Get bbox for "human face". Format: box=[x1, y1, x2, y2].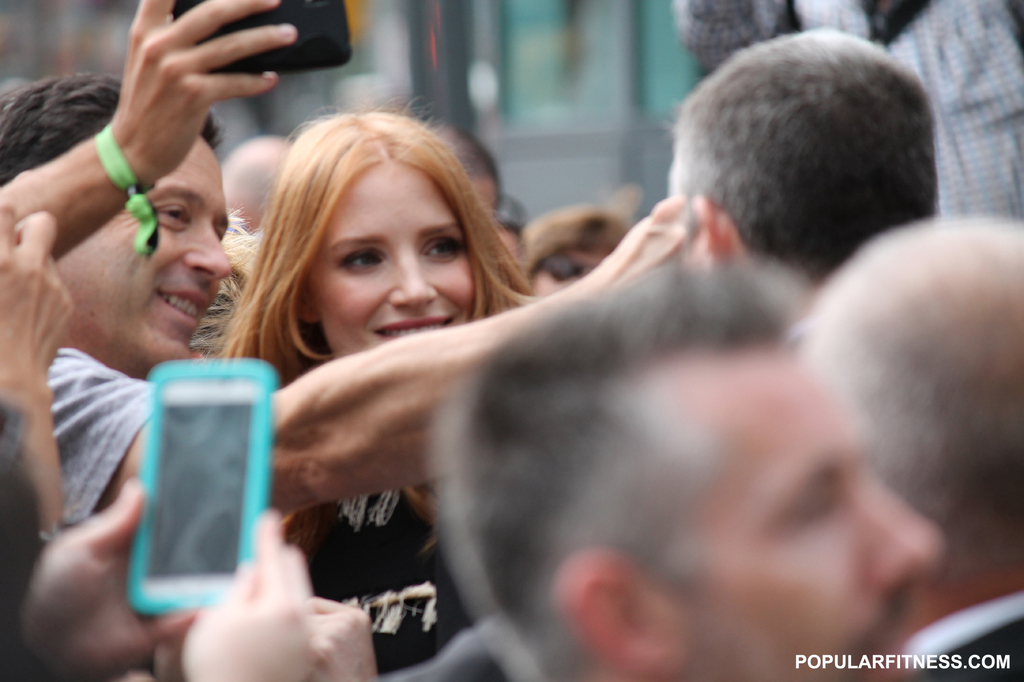
box=[533, 246, 608, 294].
